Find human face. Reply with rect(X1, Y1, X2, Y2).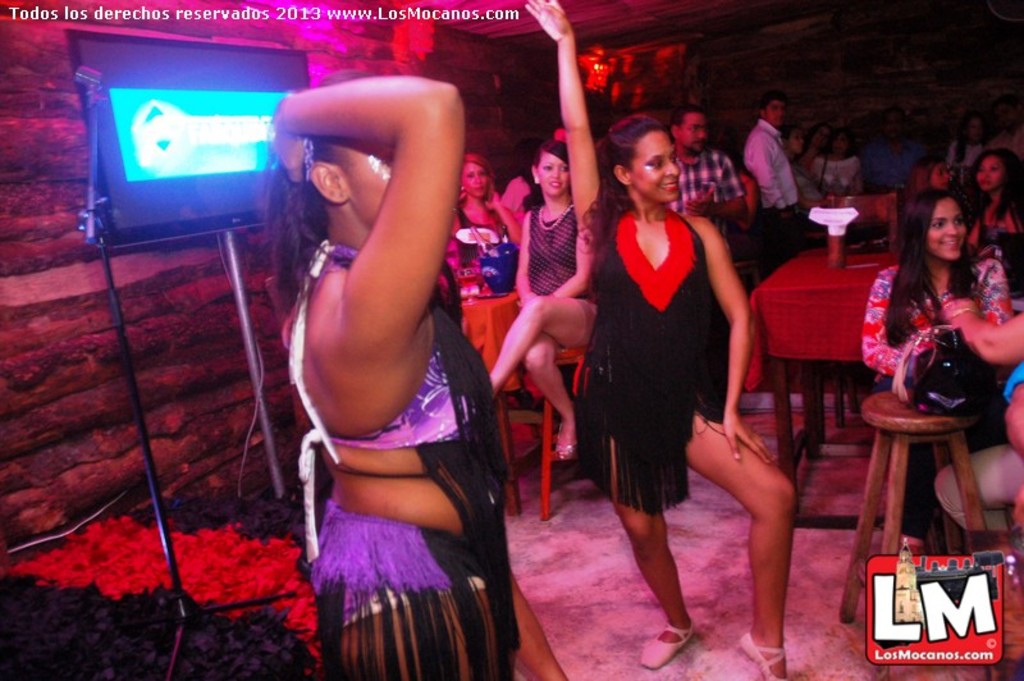
rect(678, 116, 707, 155).
